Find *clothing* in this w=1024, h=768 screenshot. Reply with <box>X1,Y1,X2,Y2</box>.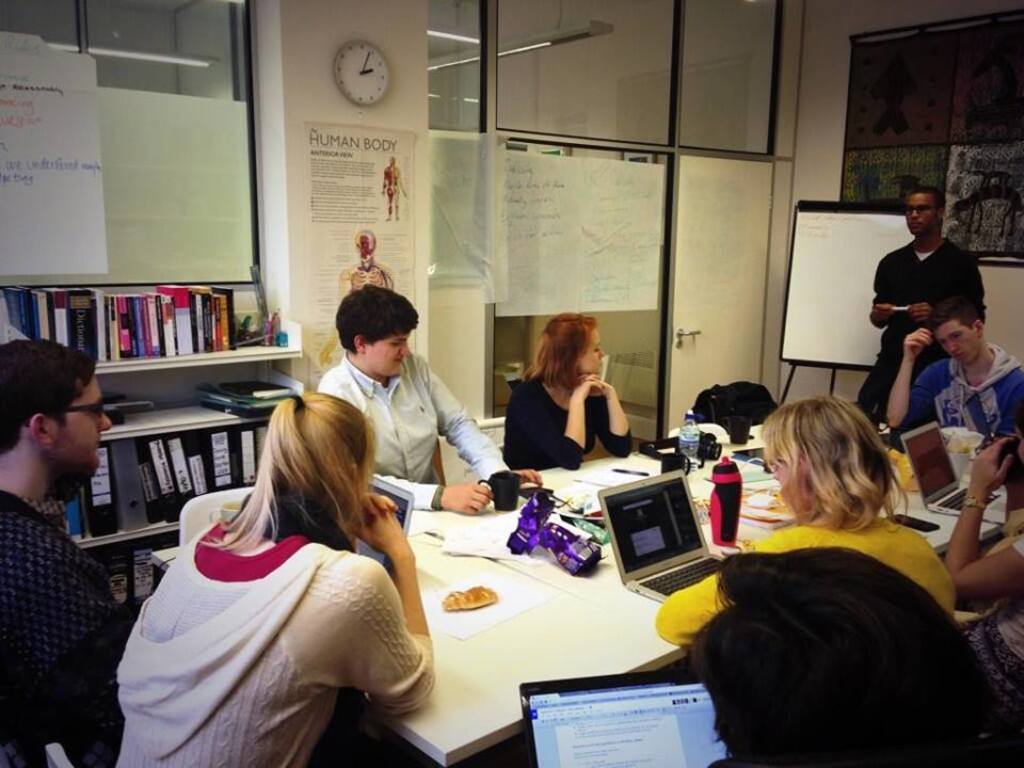
<box>951,532,1023,717</box>.
